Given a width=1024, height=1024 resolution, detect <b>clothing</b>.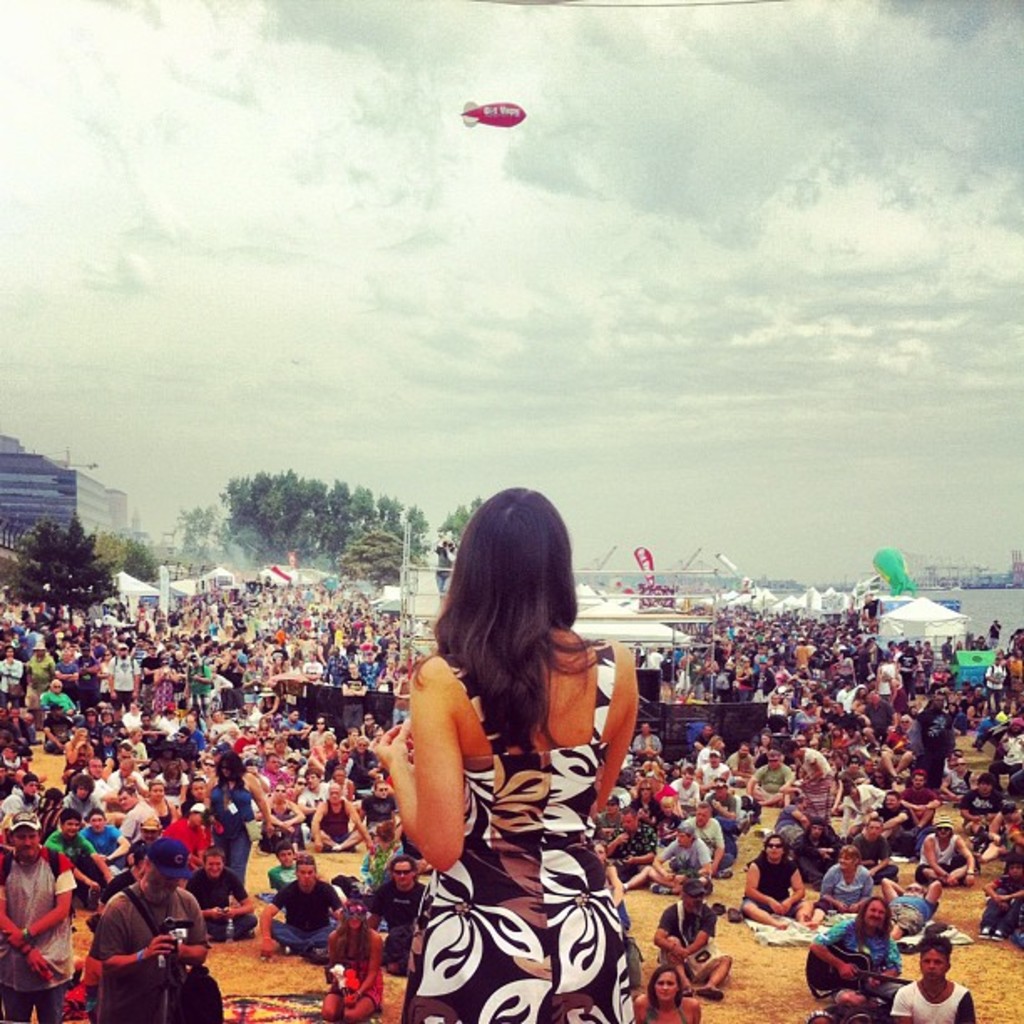
select_region(266, 858, 296, 892).
